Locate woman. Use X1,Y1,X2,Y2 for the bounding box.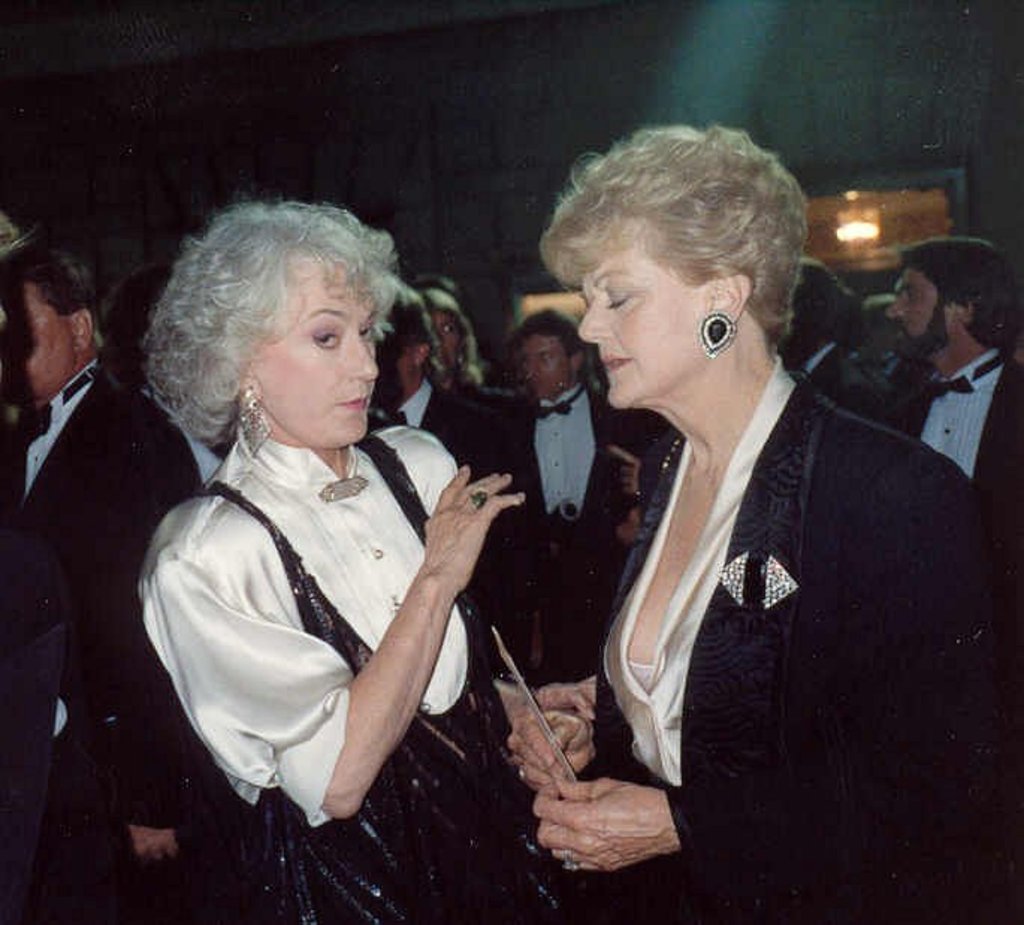
419,291,532,445.
